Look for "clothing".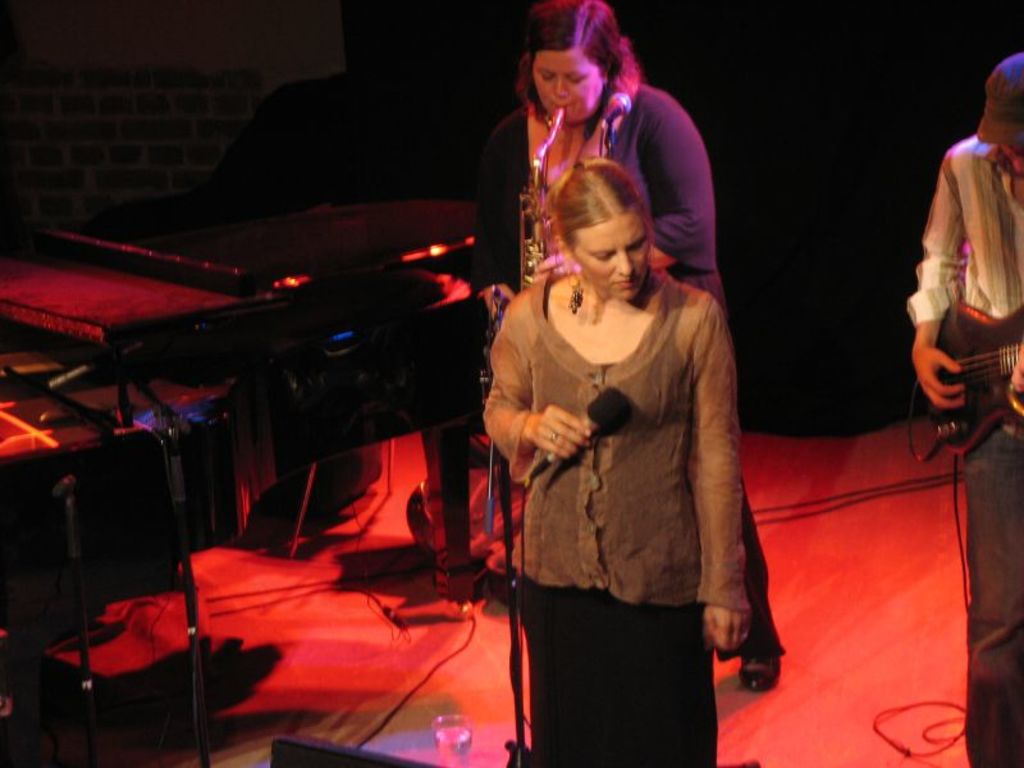
Found: x1=470 y1=86 x2=791 y2=659.
